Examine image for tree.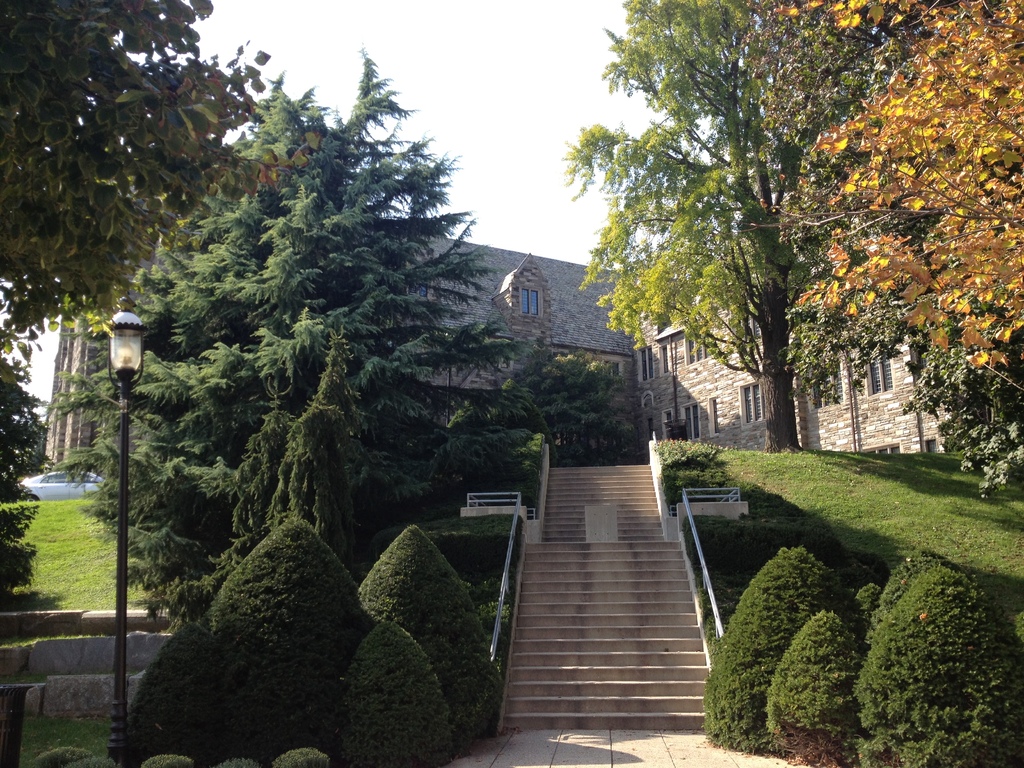
Examination result: 0/352/49/501.
